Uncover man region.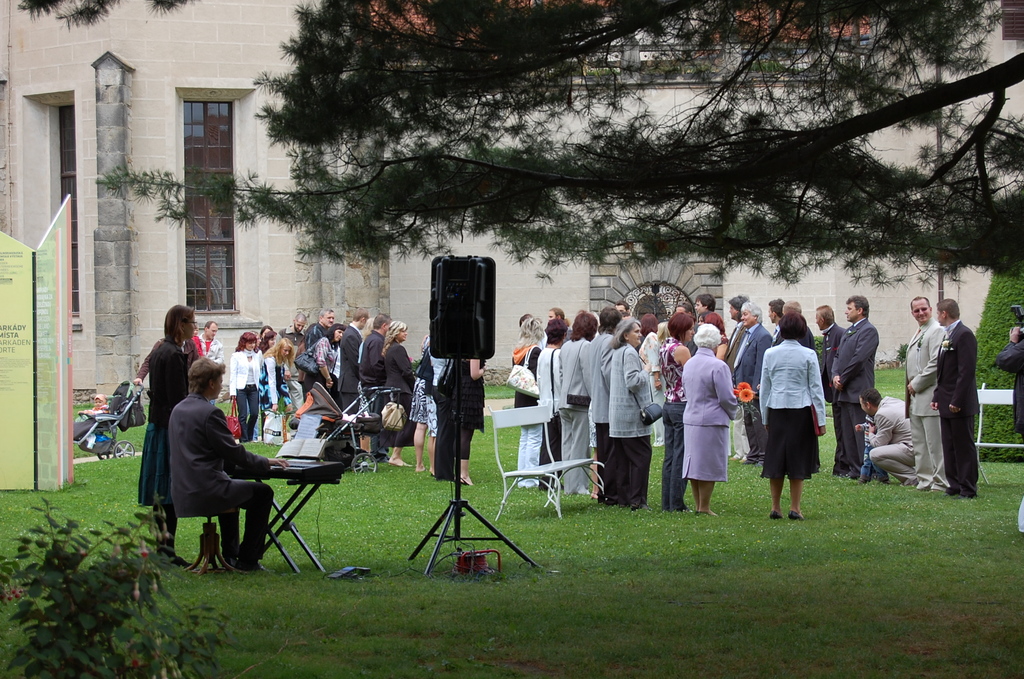
Uncovered: bbox=(168, 358, 289, 571).
